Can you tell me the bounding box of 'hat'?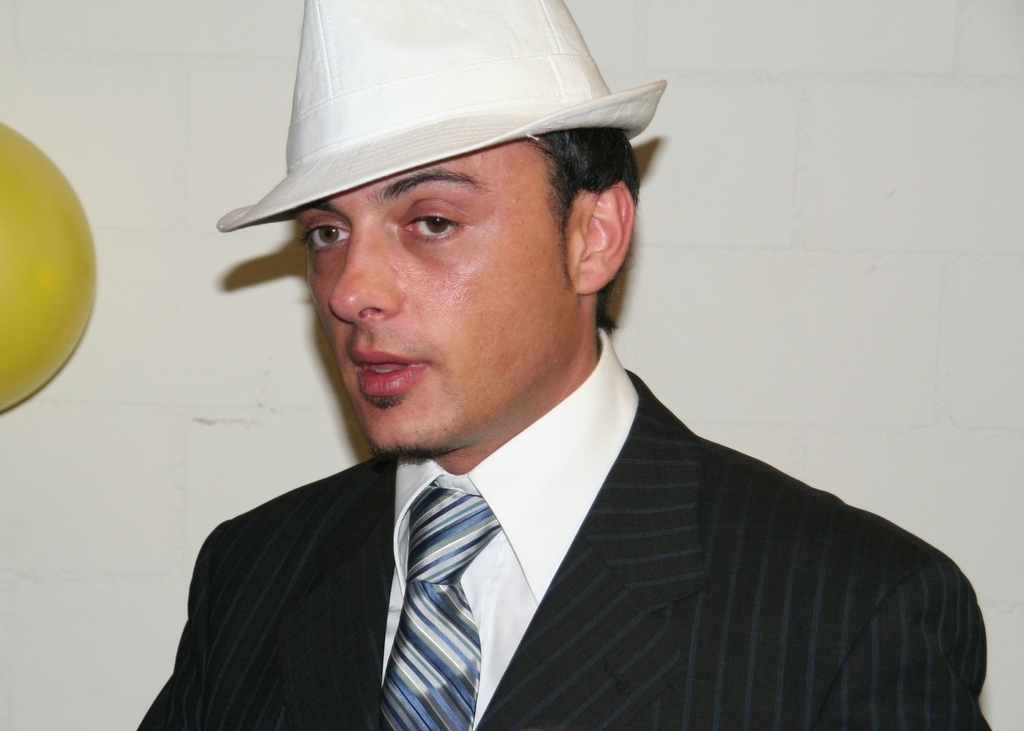
219/0/670/231.
